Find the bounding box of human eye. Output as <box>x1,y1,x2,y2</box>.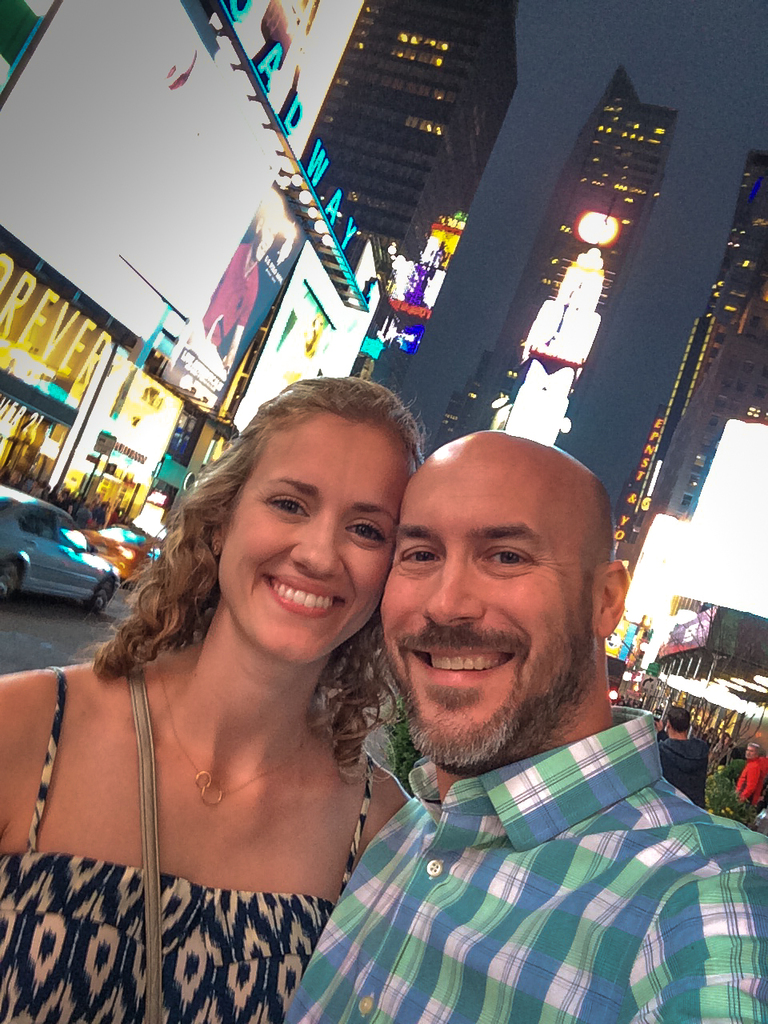
<box>399,546,443,570</box>.
